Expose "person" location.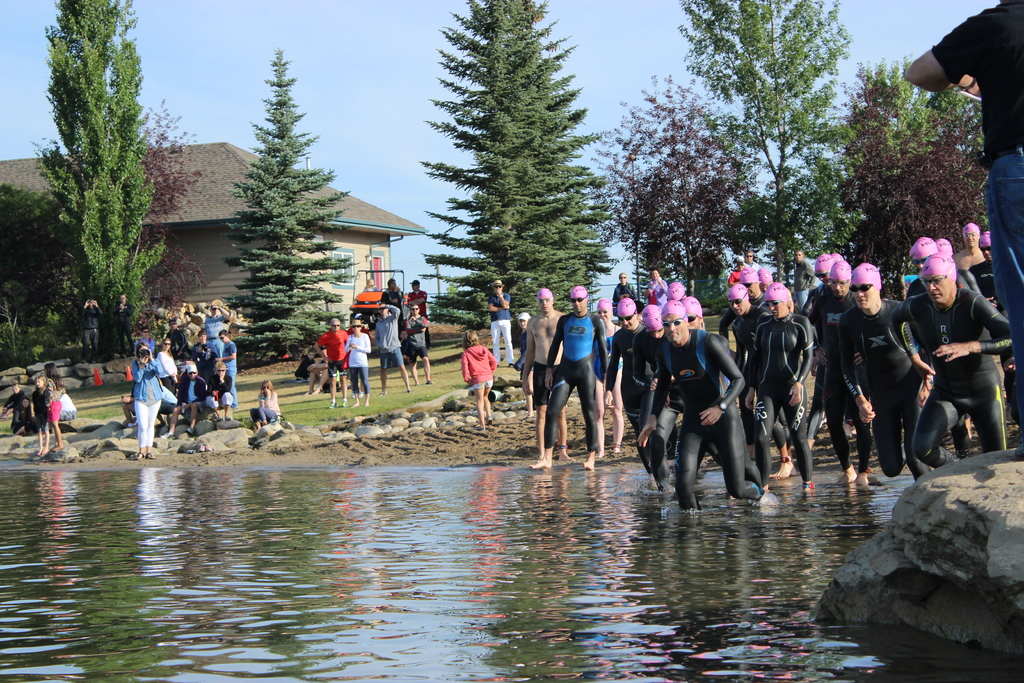
Exposed at left=381, top=279, right=401, bottom=303.
